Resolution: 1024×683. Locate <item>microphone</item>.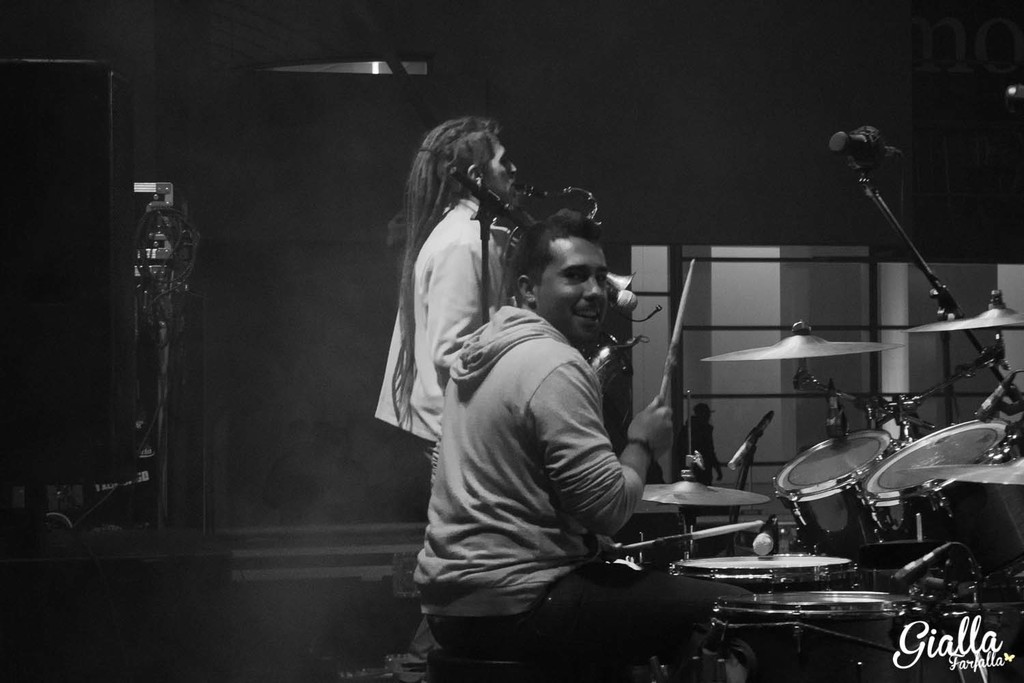
<box>750,514,777,561</box>.
